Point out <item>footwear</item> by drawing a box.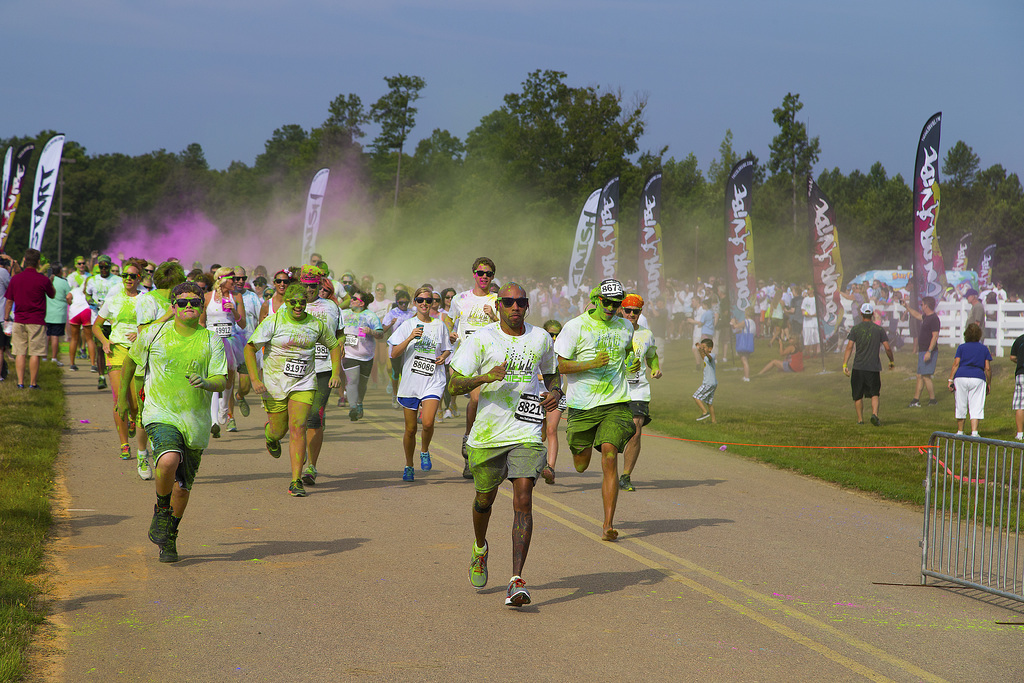
(506, 574, 532, 613).
